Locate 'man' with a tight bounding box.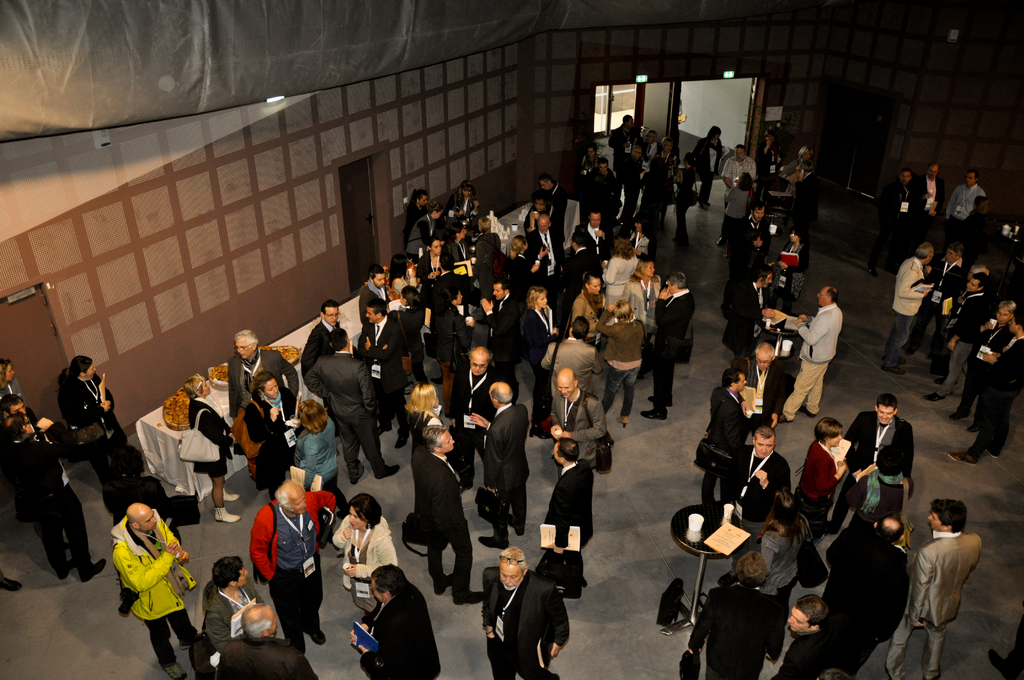
detection(911, 163, 941, 254).
